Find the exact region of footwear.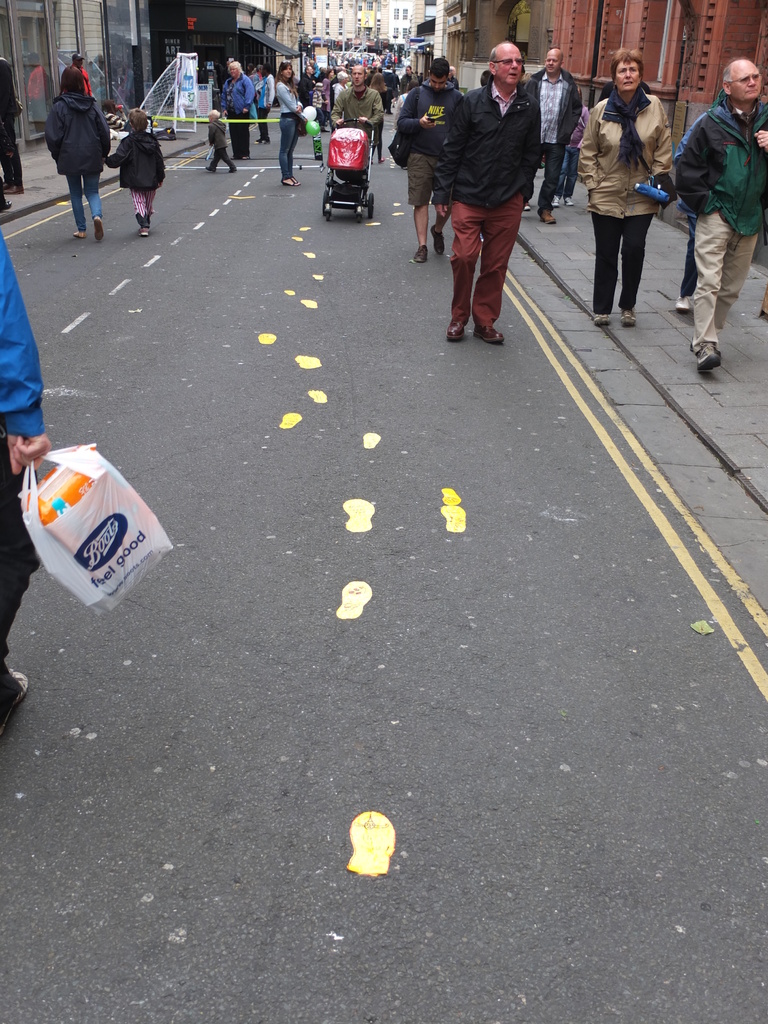
Exact region: 520 200 532 210.
